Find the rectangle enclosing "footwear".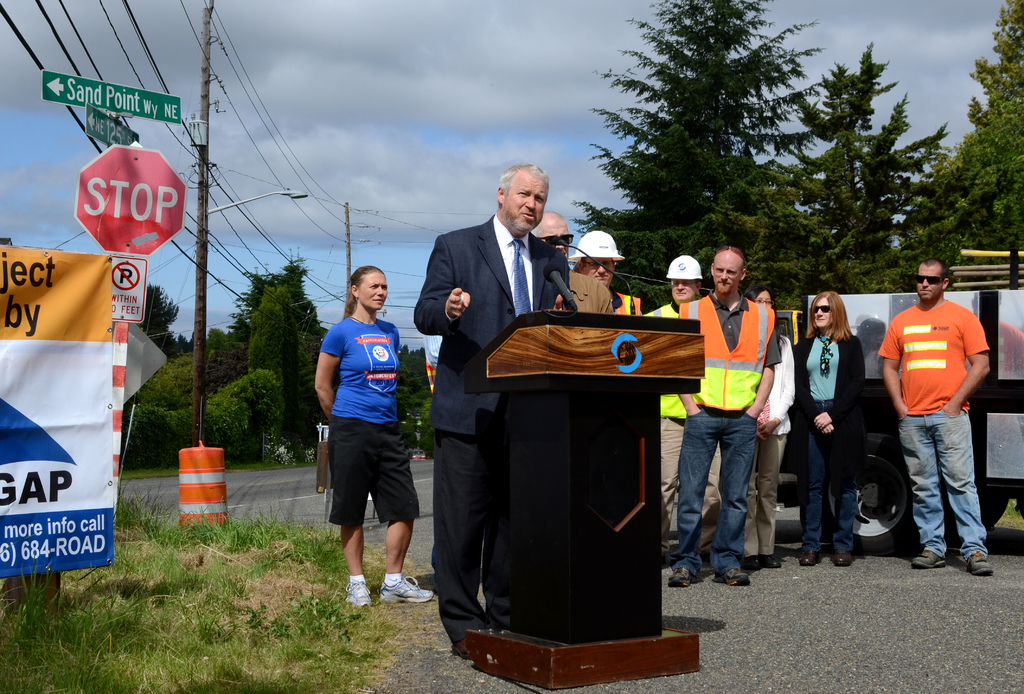
select_region(913, 552, 940, 572).
